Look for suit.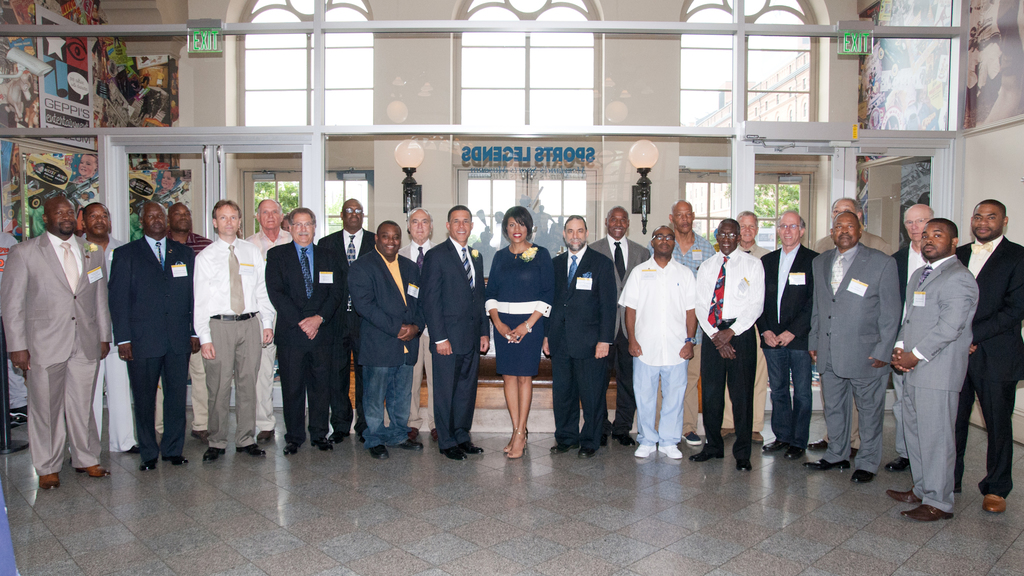
Found: [x1=345, y1=248, x2=426, y2=366].
